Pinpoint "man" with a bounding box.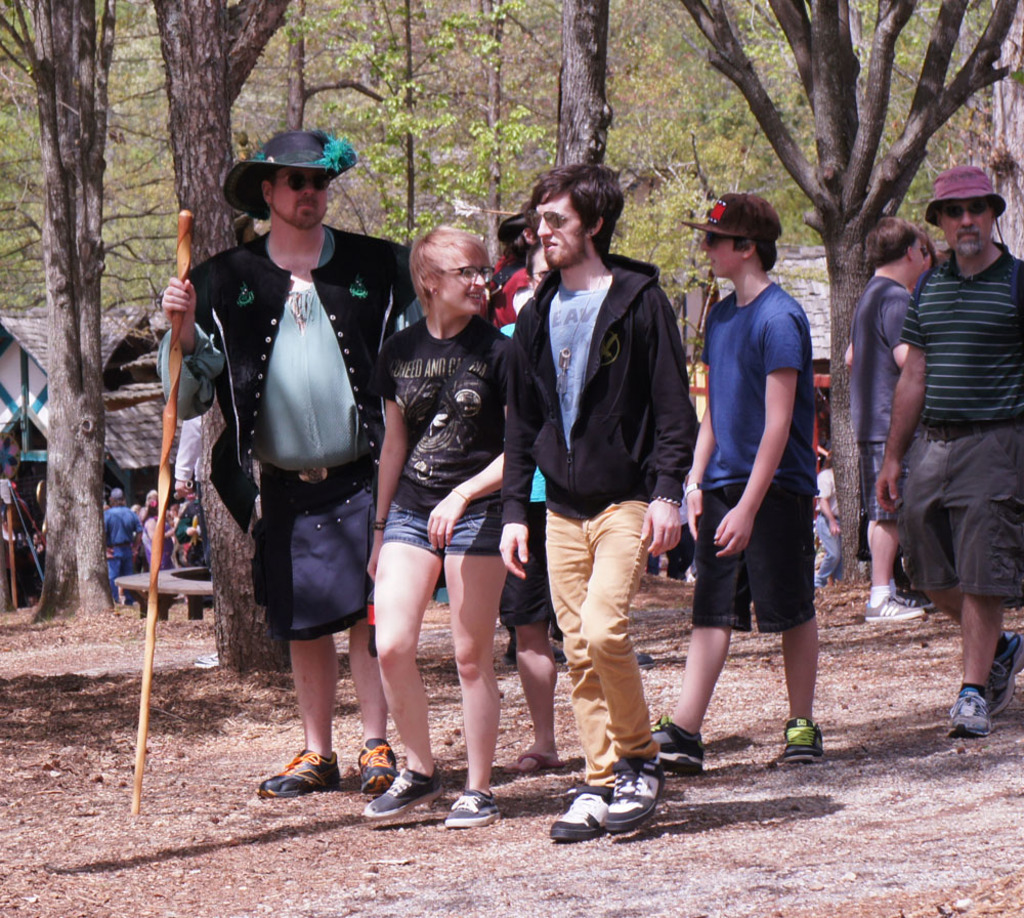
Rect(839, 212, 919, 626).
